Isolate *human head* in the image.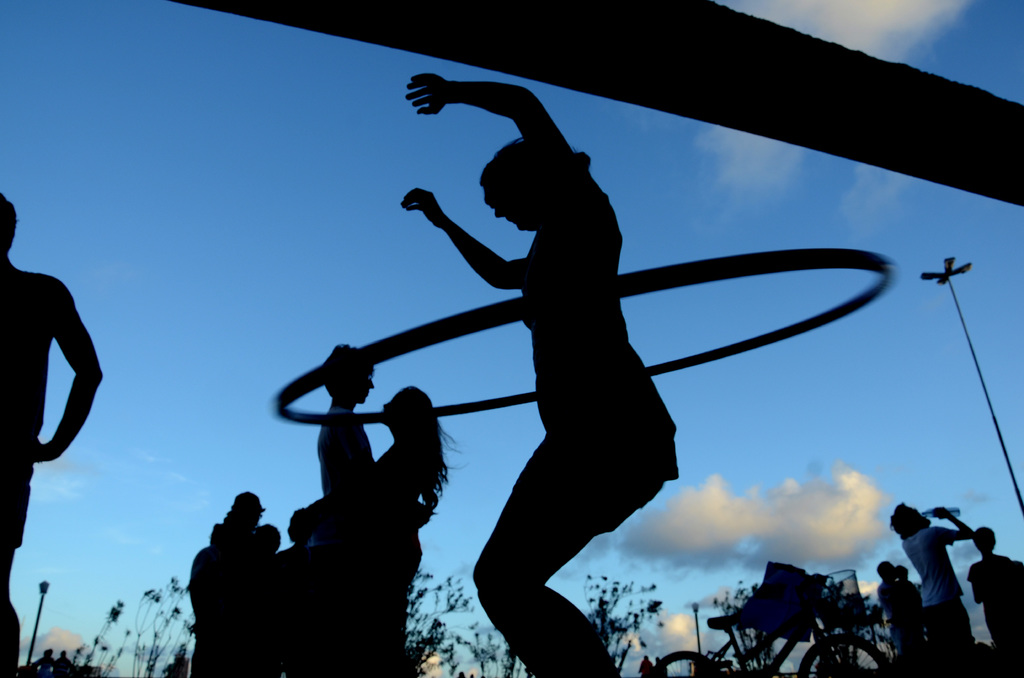
Isolated region: pyautogui.locateOnScreen(253, 526, 281, 552).
